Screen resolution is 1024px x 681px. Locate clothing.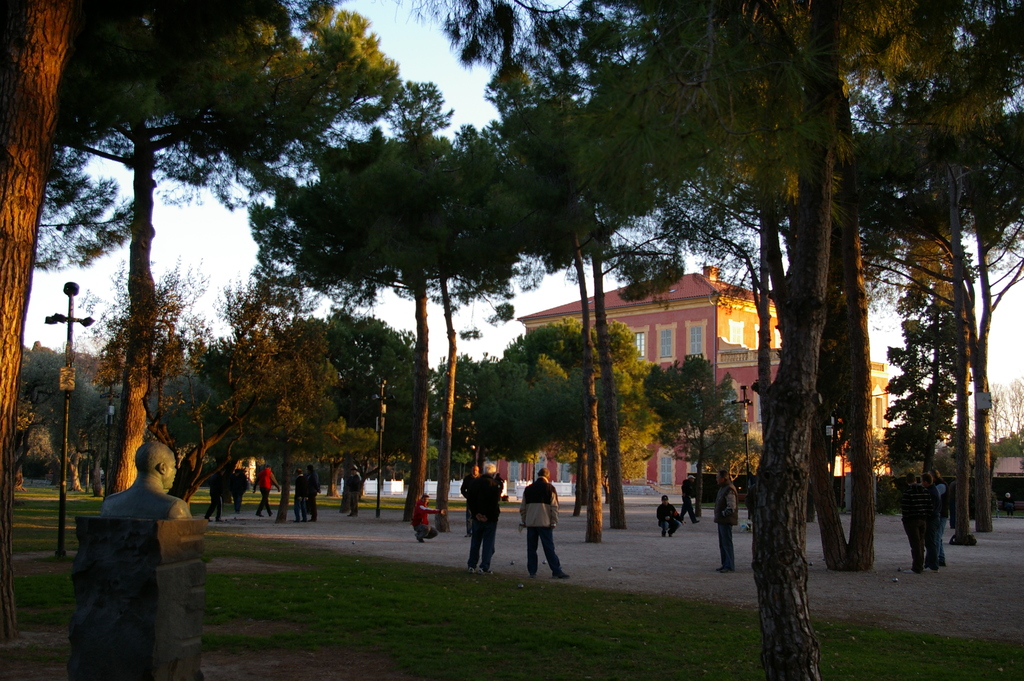
BBox(462, 475, 478, 507).
